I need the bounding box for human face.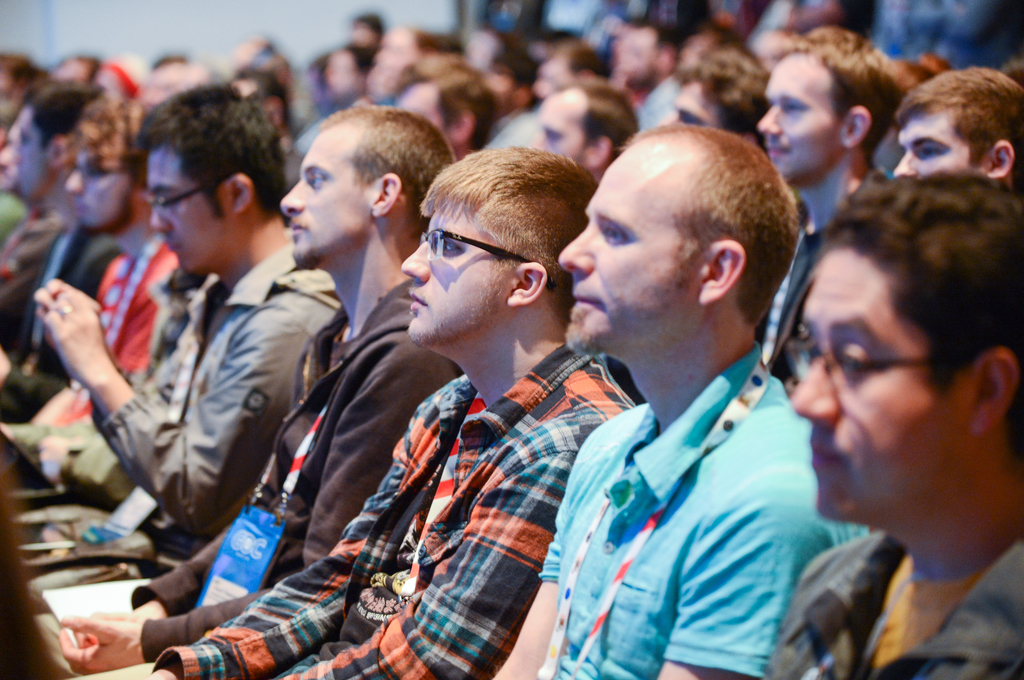
Here it is: {"x1": 399, "y1": 81, "x2": 445, "y2": 127}.
